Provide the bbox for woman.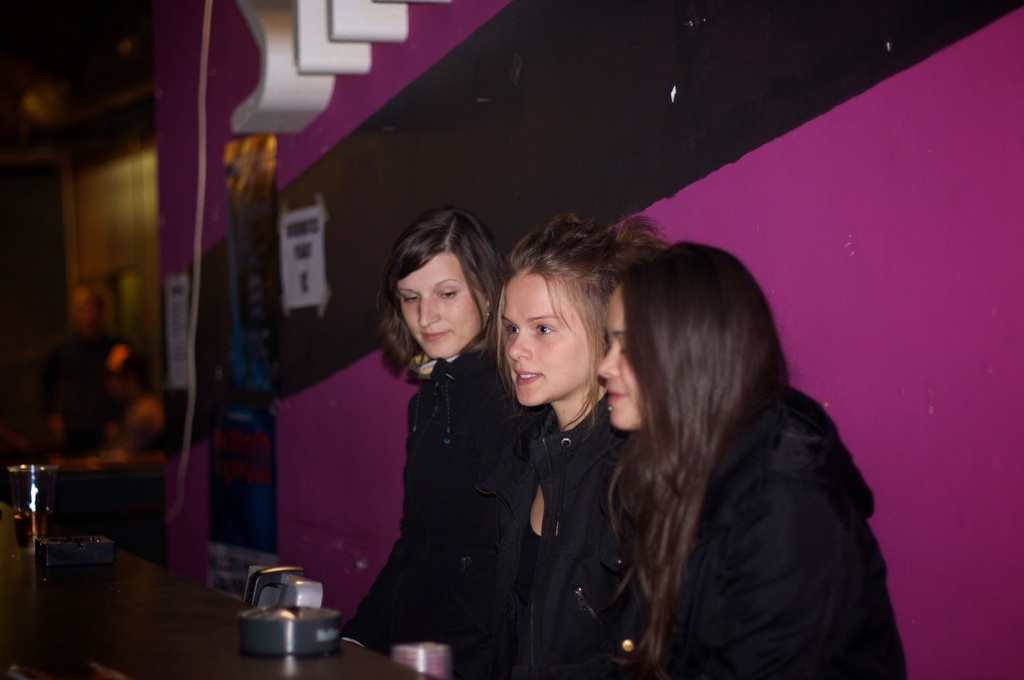
<box>340,201,523,679</box>.
